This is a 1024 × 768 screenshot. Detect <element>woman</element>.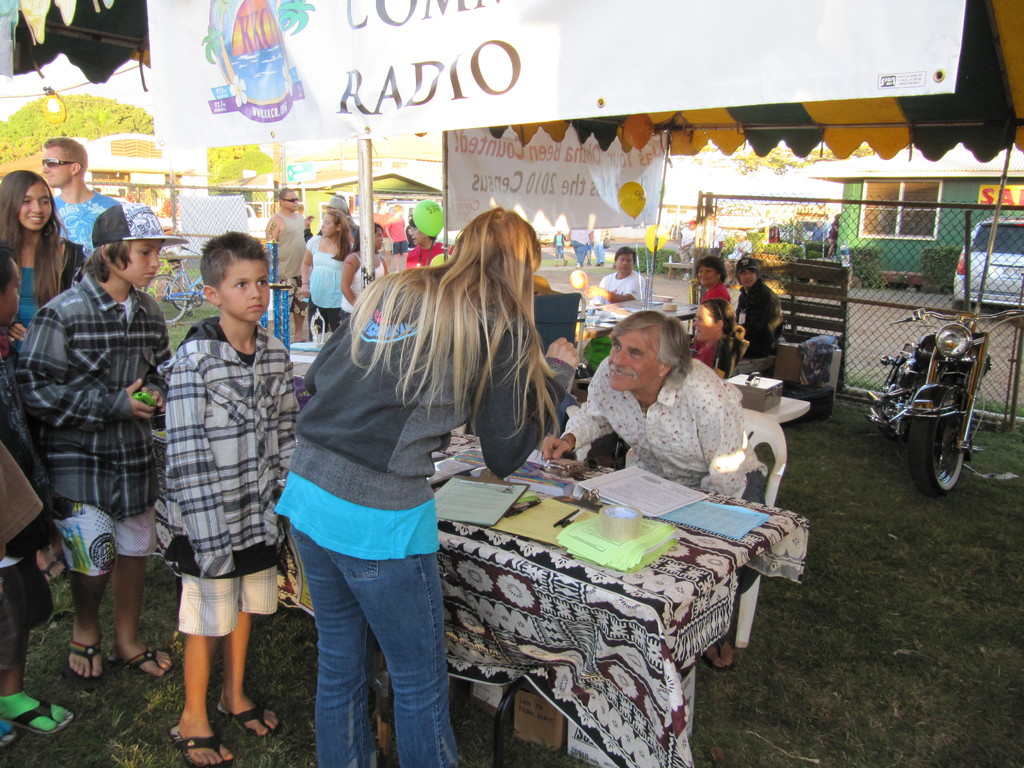
{"x1": 341, "y1": 220, "x2": 390, "y2": 326}.
